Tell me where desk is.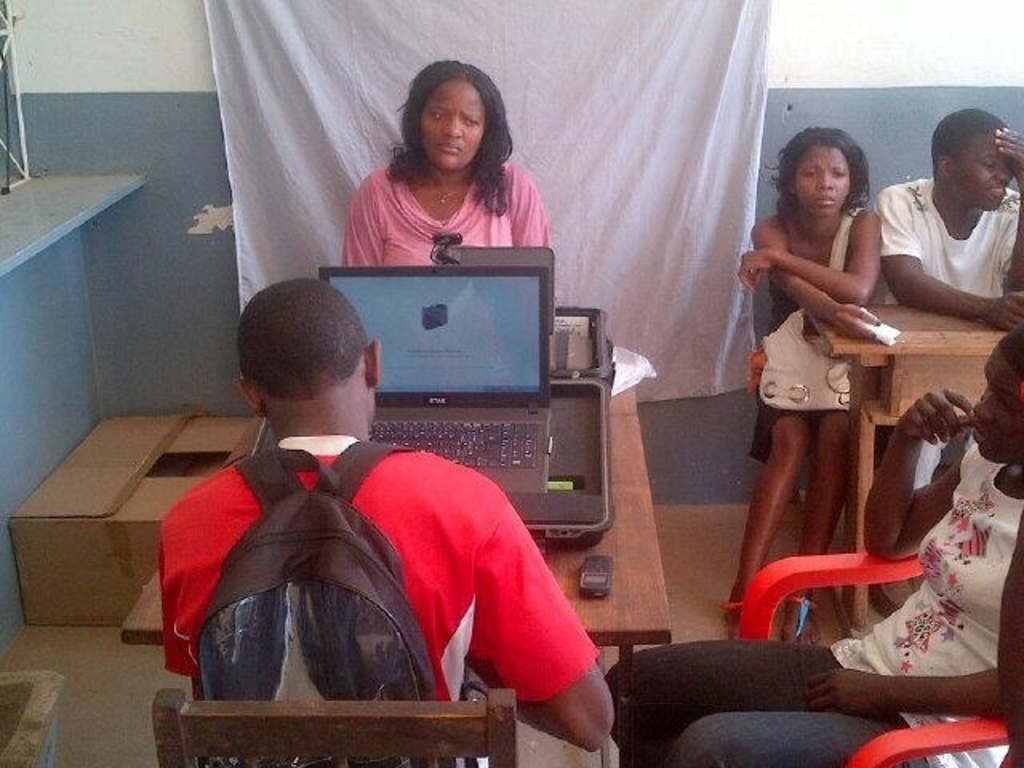
desk is at <region>123, 373, 670, 766</region>.
